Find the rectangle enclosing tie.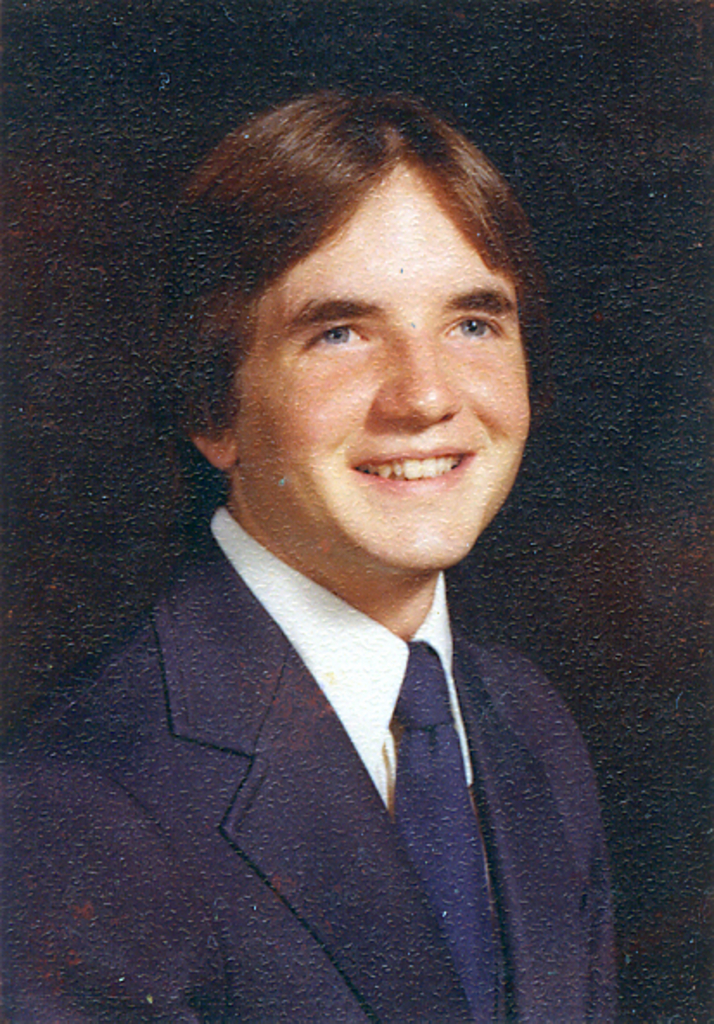
rect(392, 642, 496, 1022).
